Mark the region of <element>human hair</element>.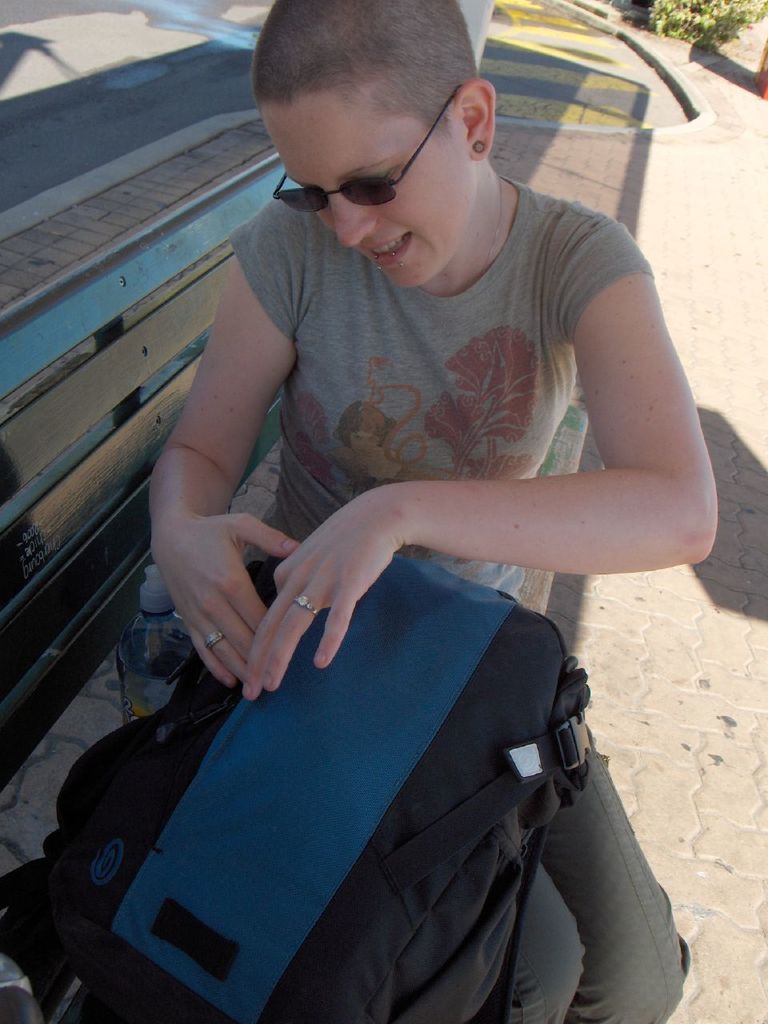
Region: [250,1,485,131].
